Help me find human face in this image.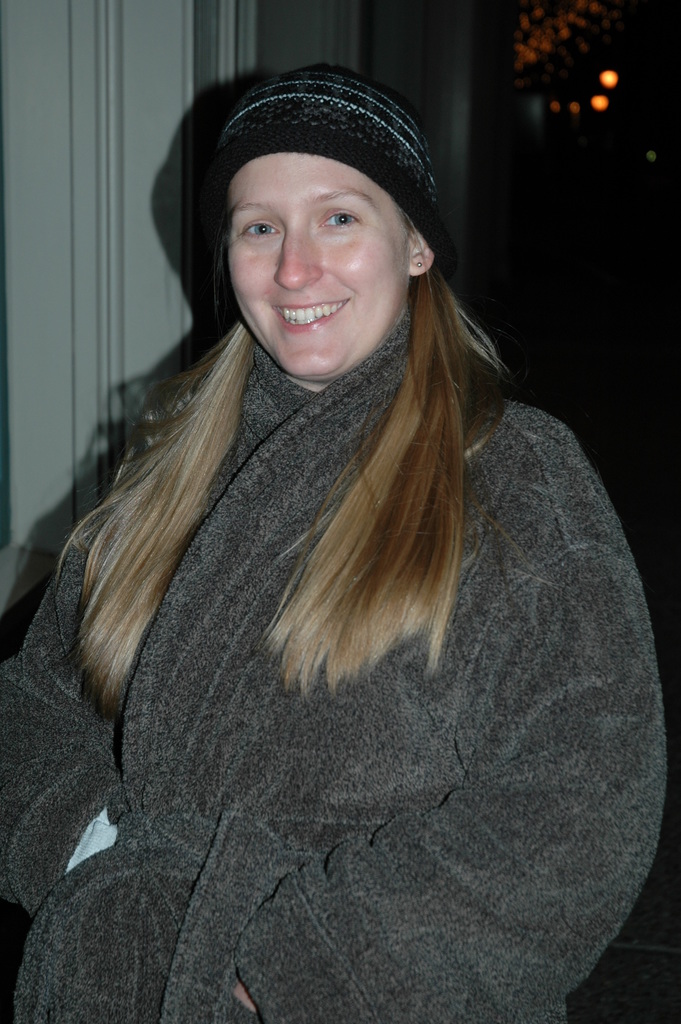
Found it: Rect(224, 151, 408, 383).
